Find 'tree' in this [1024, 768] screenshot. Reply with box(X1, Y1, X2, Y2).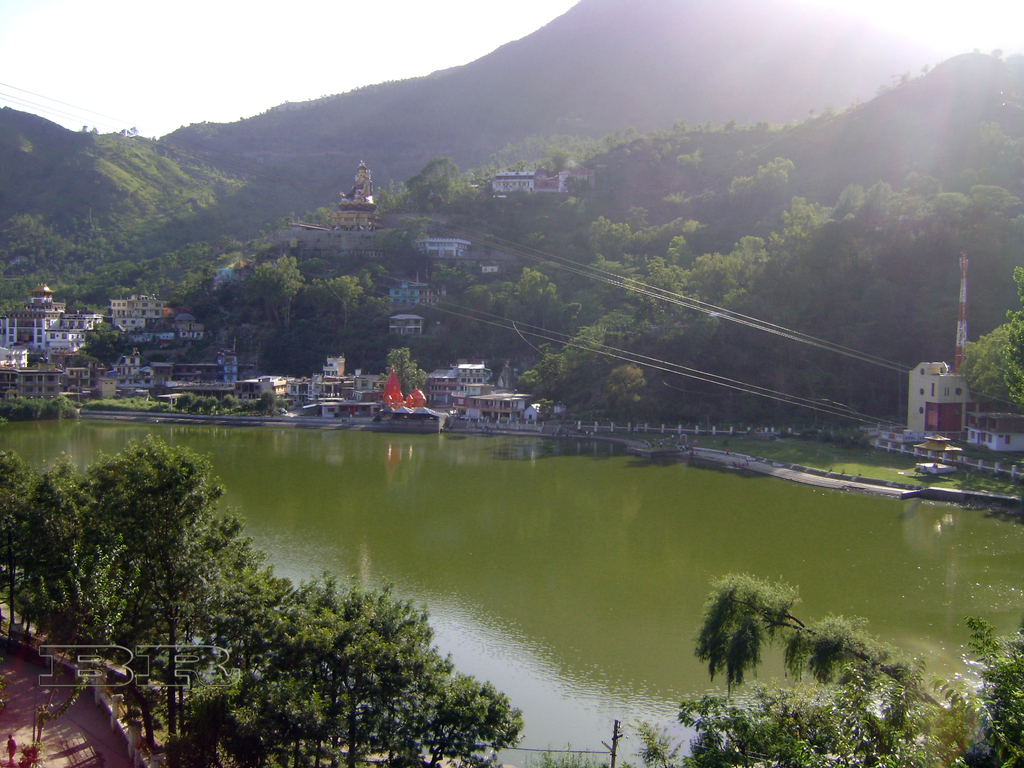
box(966, 316, 1019, 415).
